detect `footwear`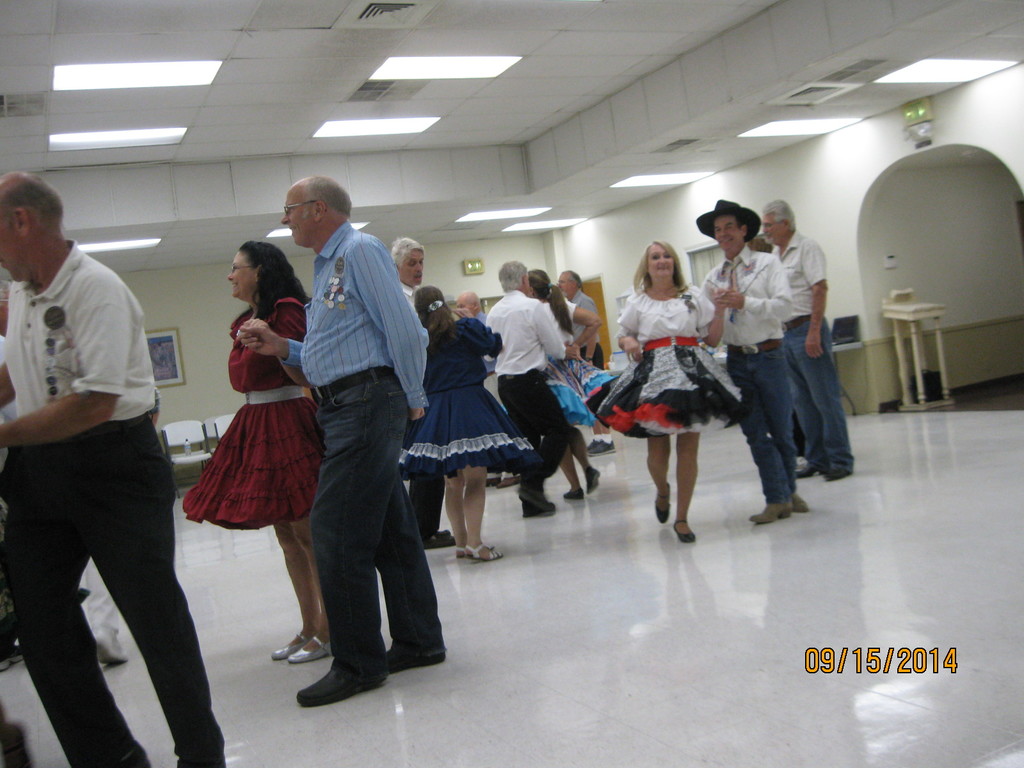
x1=497, y1=476, x2=520, y2=488
